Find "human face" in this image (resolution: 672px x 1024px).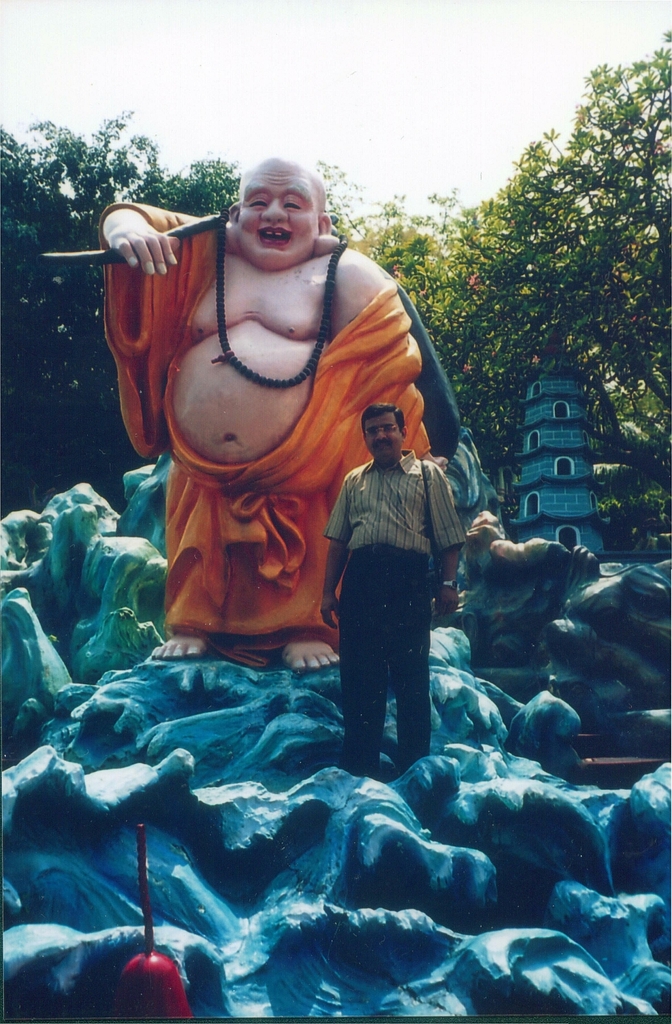
{"x1": 234, "y1": 170, "x2": 320, "y2": 268}.
